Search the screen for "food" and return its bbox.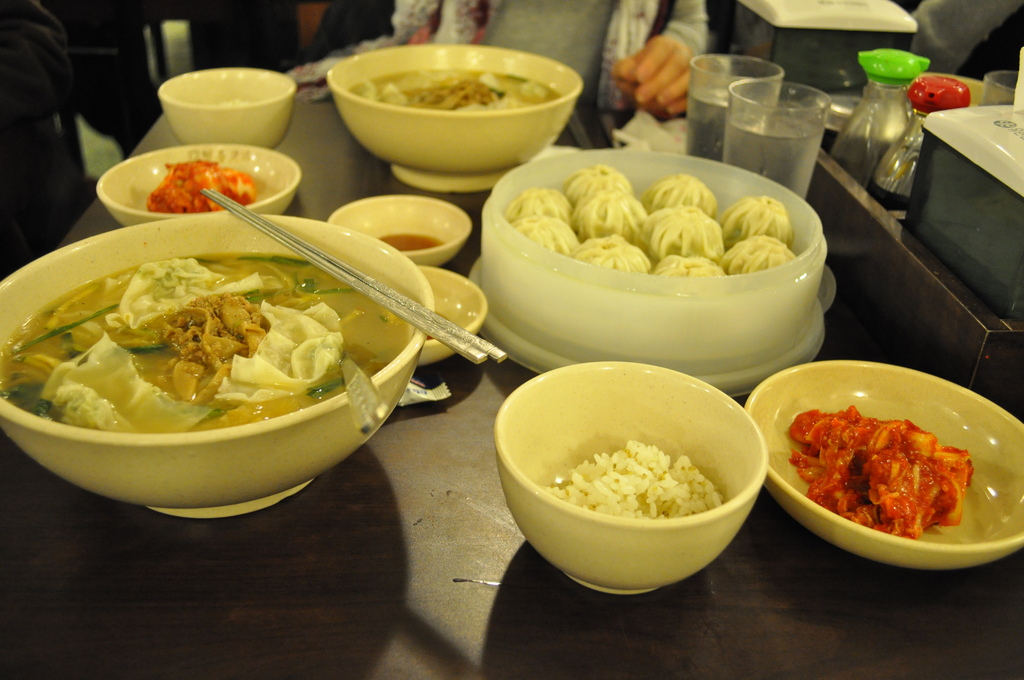
Found: box=[720, 232, 799, 275].
